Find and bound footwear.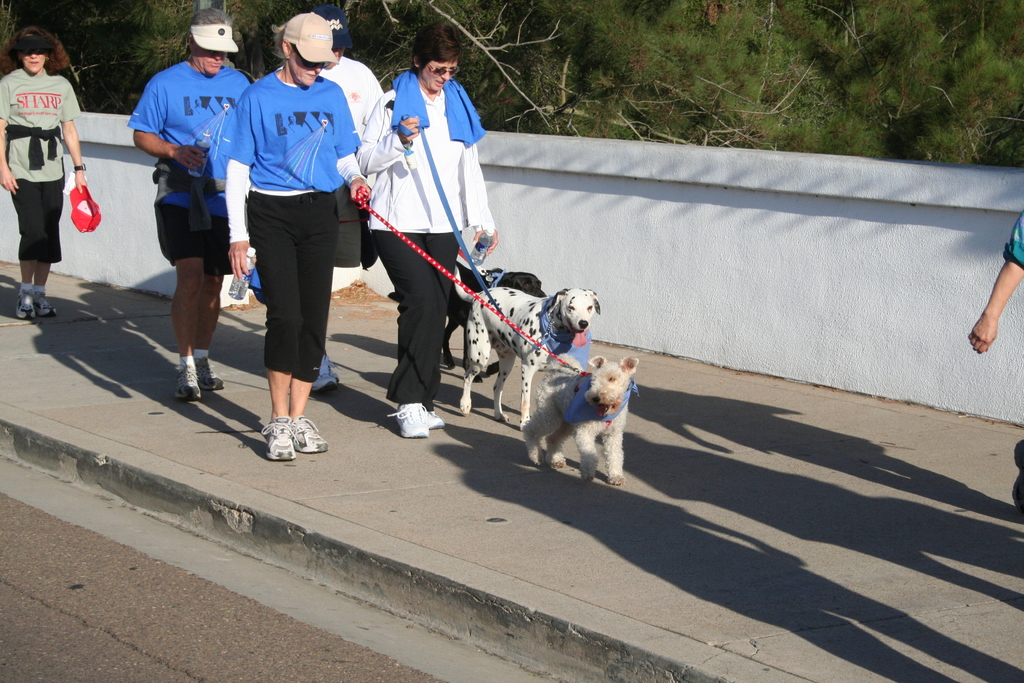
Bound: 383/400/428/440.
